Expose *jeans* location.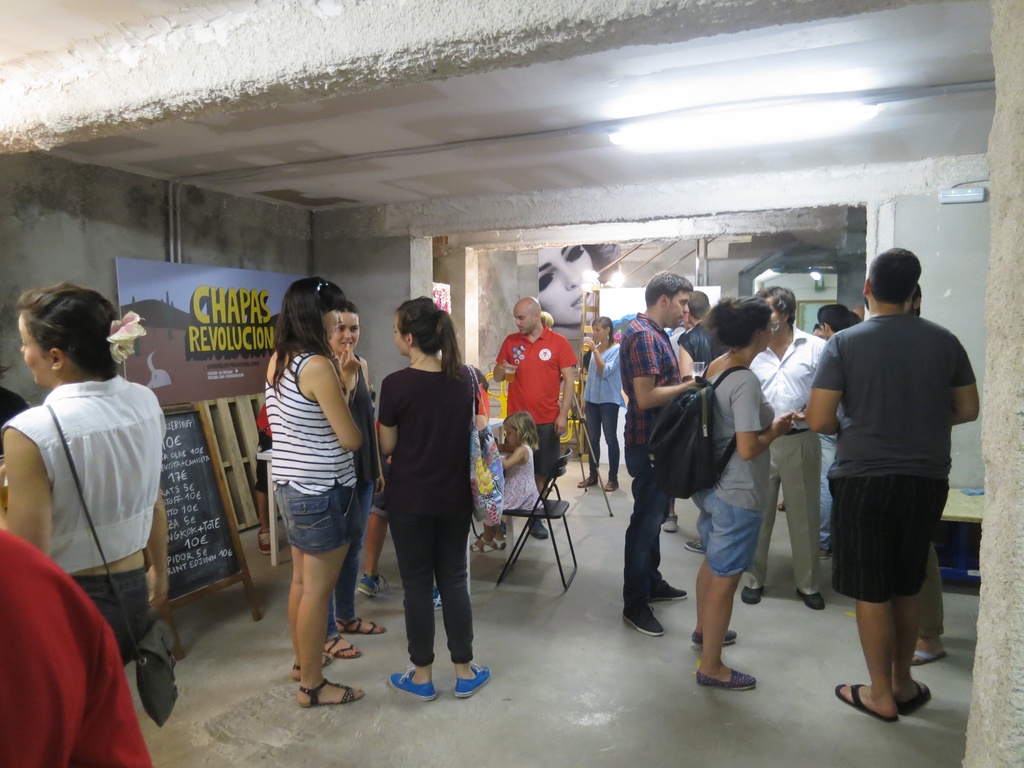
Exposed at [left=624, top=447, right=671, bottom=610].
